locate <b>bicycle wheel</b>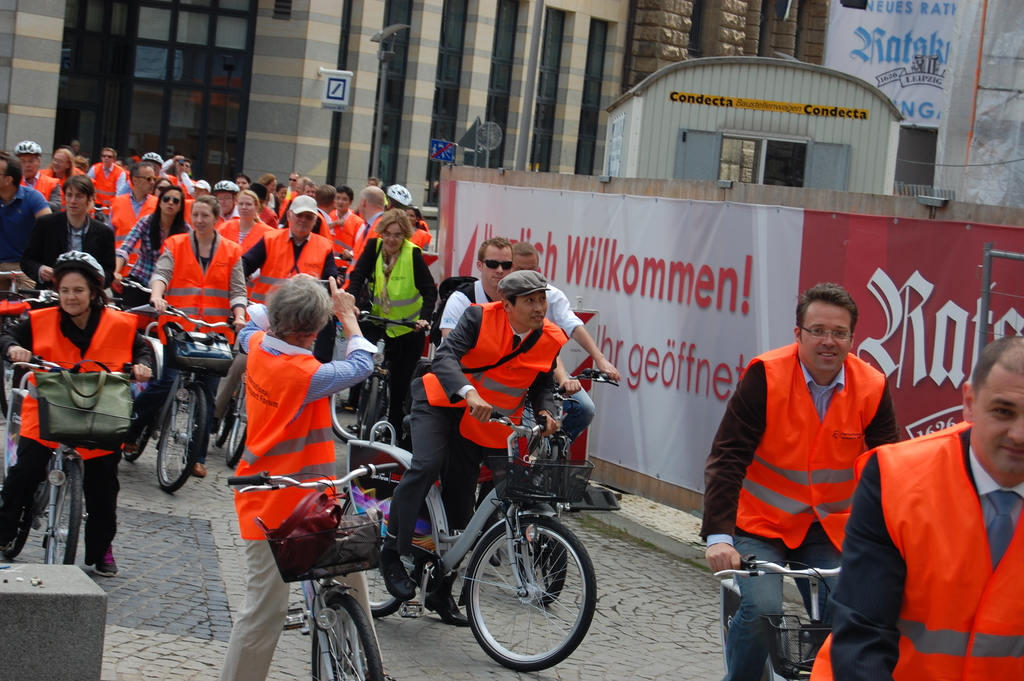
<bbox>224, 375, 252, 469</bbox>
